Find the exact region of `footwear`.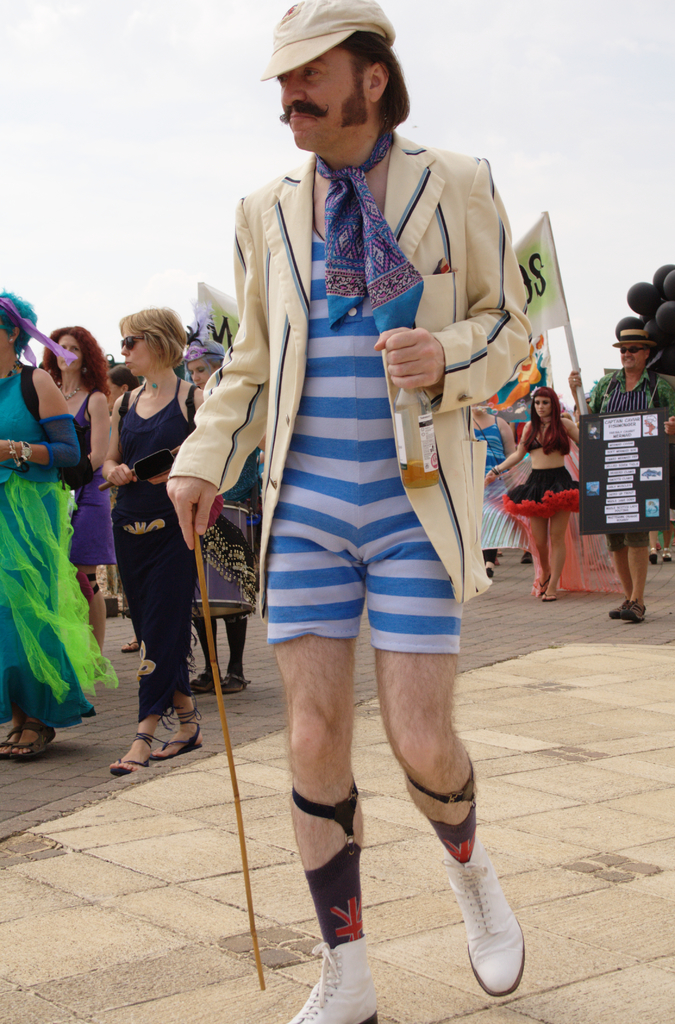
Exact region: rect(525, 566, 560, 598).
